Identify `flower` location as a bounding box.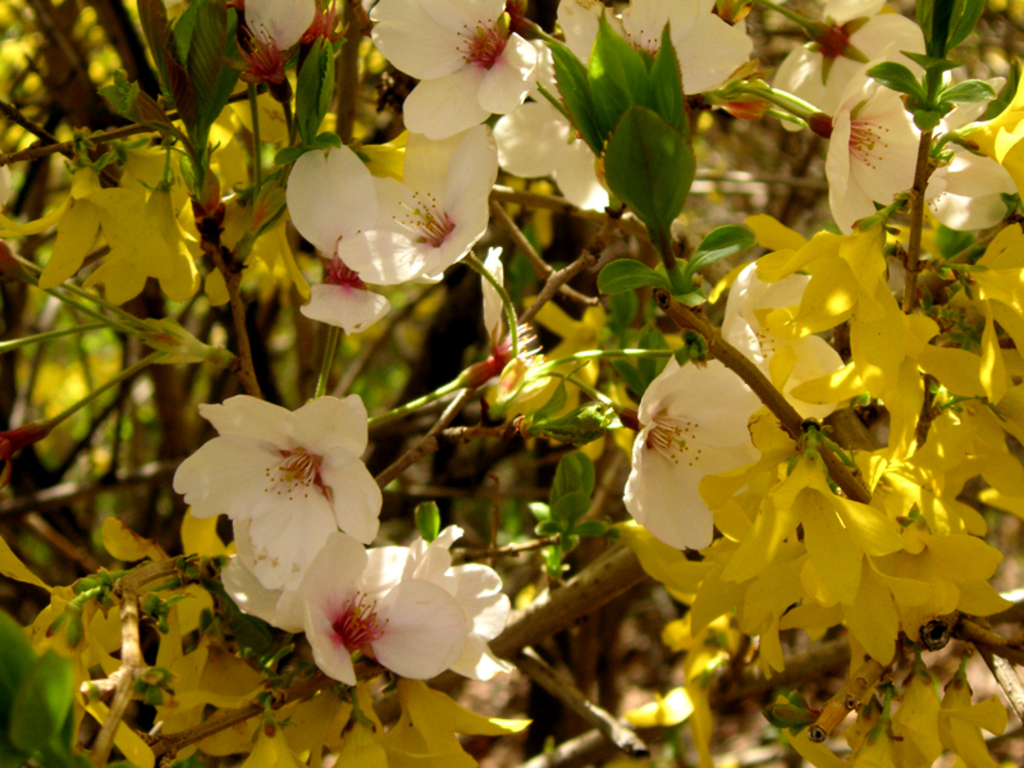
pyautogui.locateOnScreen(35, 150, 211, 312).
